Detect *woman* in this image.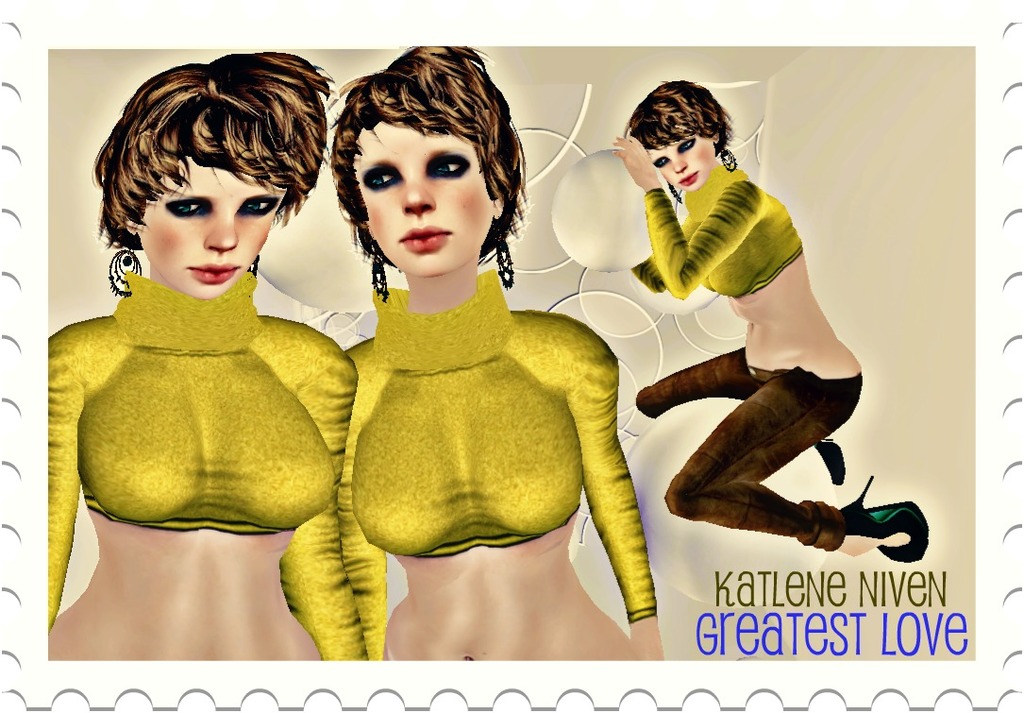
Detection: 48, 54, 372, 662.
